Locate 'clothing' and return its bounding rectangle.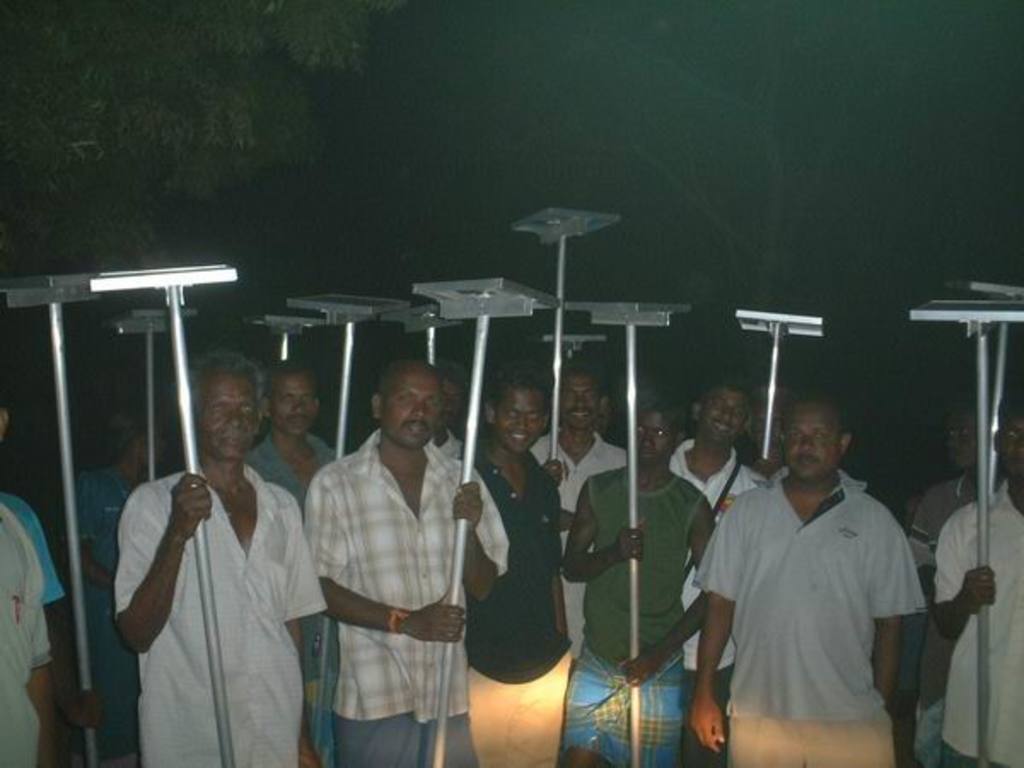
box(0, 490, 44, 765).
